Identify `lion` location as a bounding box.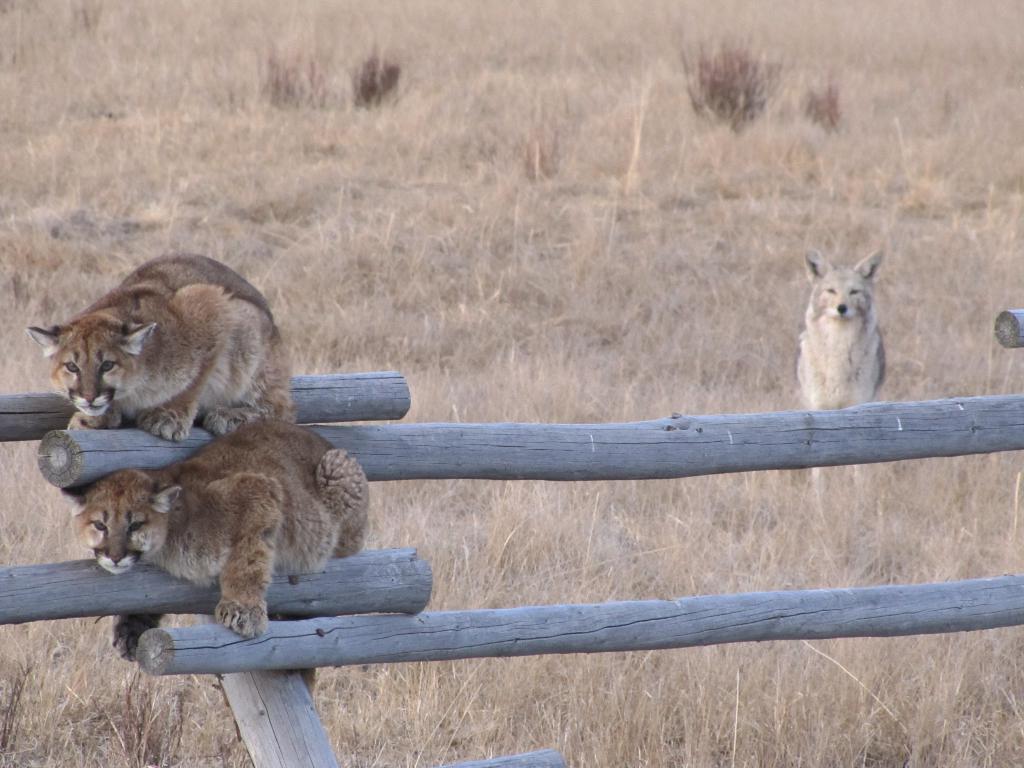
<bbox>29, 253, 294, 440</bbox>.
